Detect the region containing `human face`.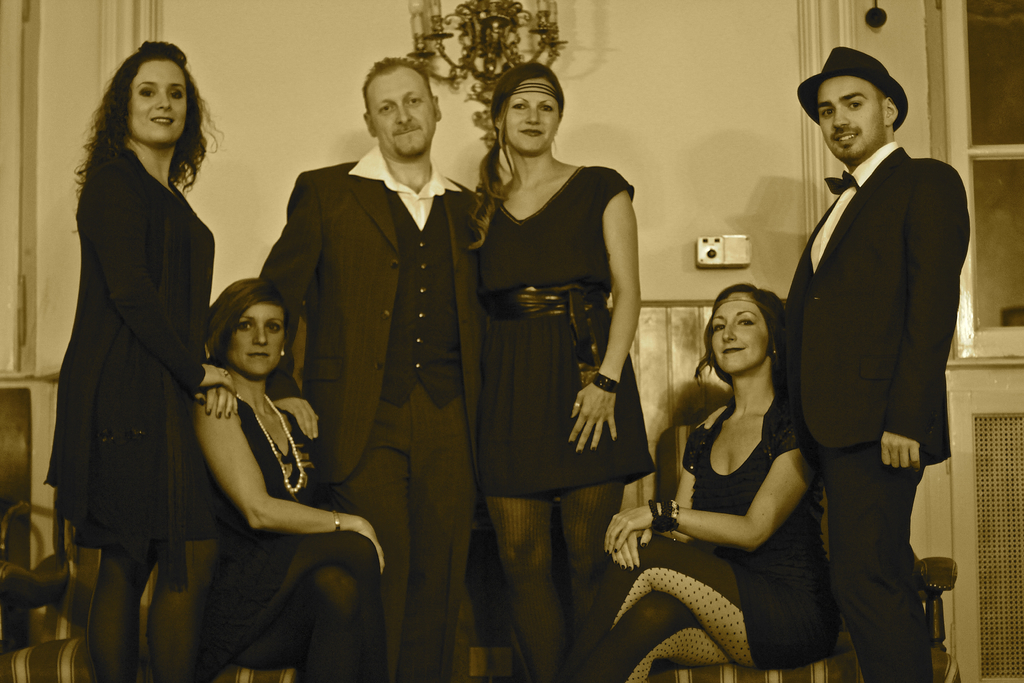
region(124, 60, 189, 145).
